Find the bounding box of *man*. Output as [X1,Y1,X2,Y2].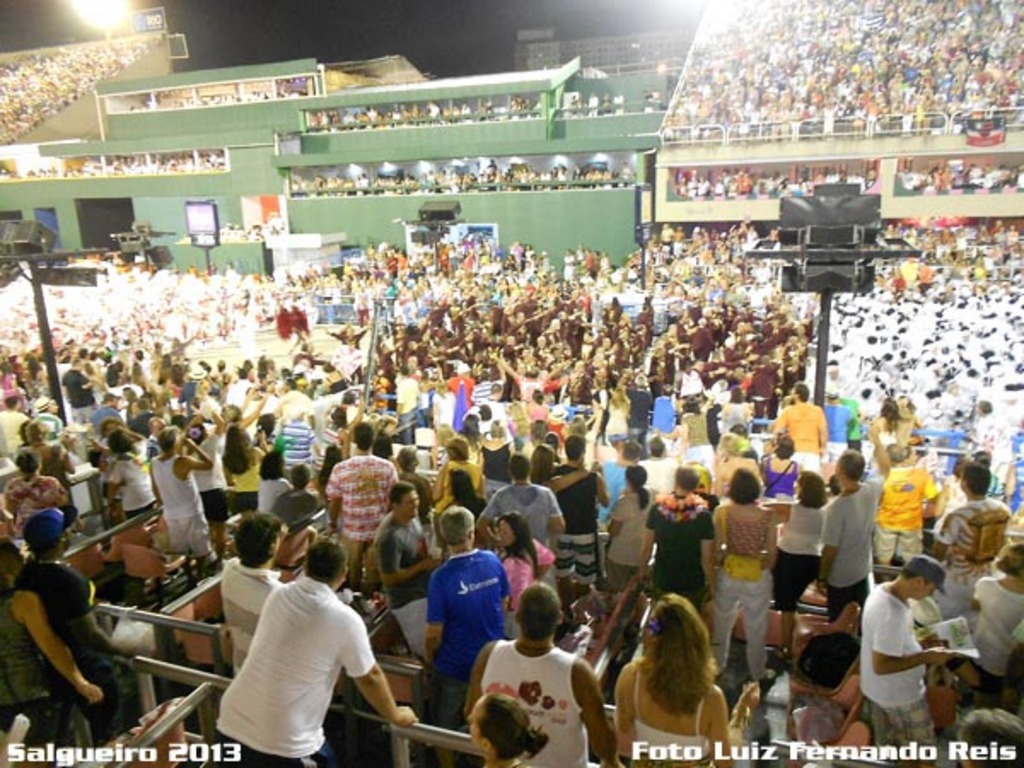
[975,404,1007,452].
